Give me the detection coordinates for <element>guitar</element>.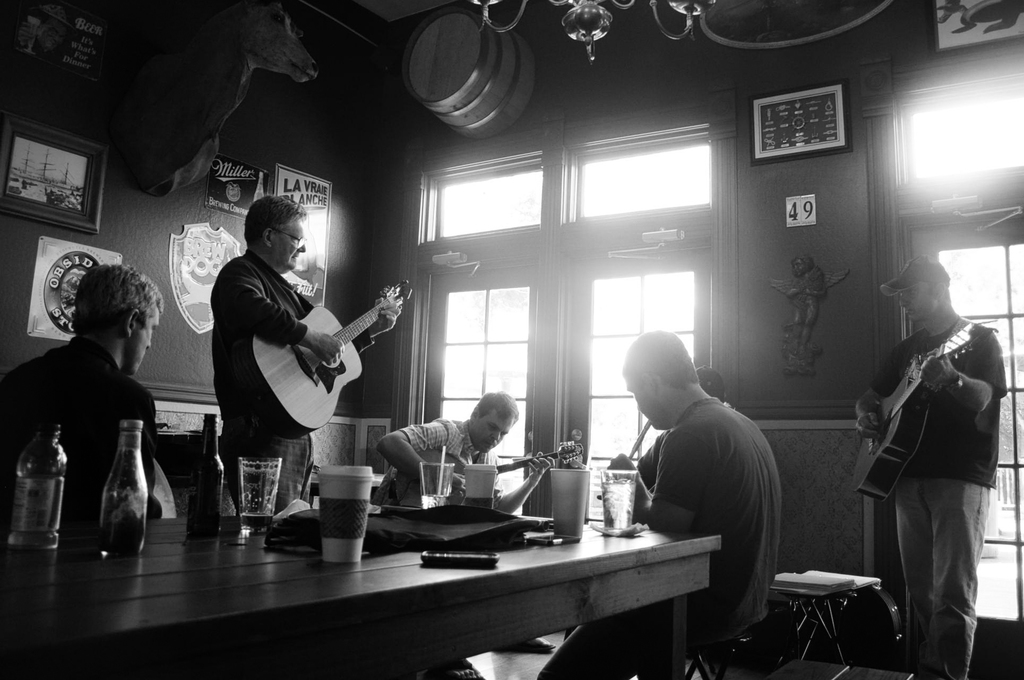
left=383, top=434, right=594, bottom=508.
